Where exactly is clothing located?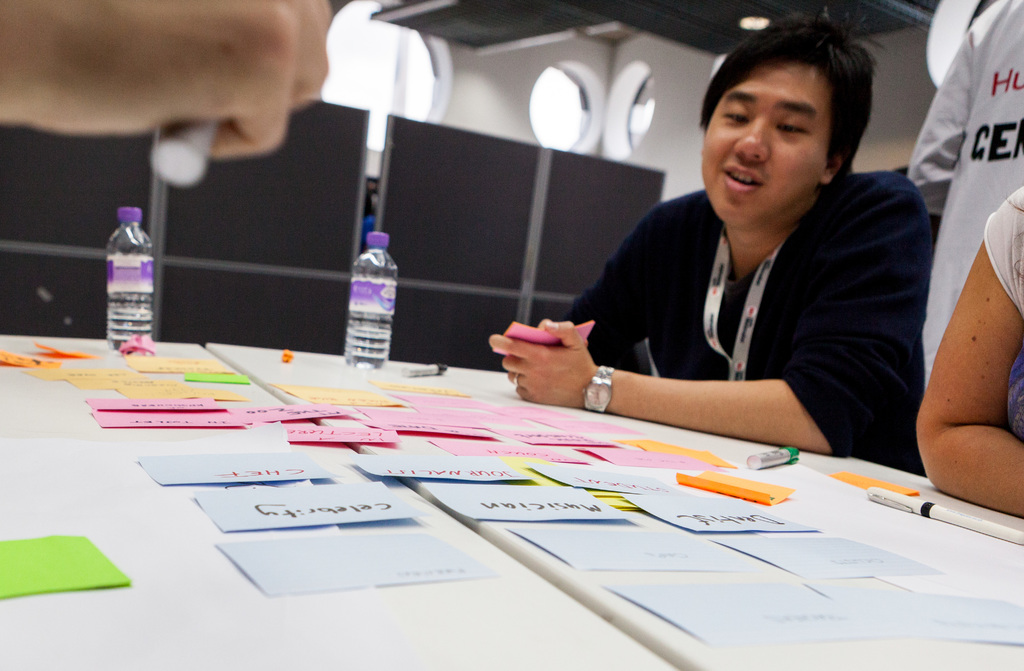
Its bounding box is [x1=984, y1=190, x2=1023, y2=437].
